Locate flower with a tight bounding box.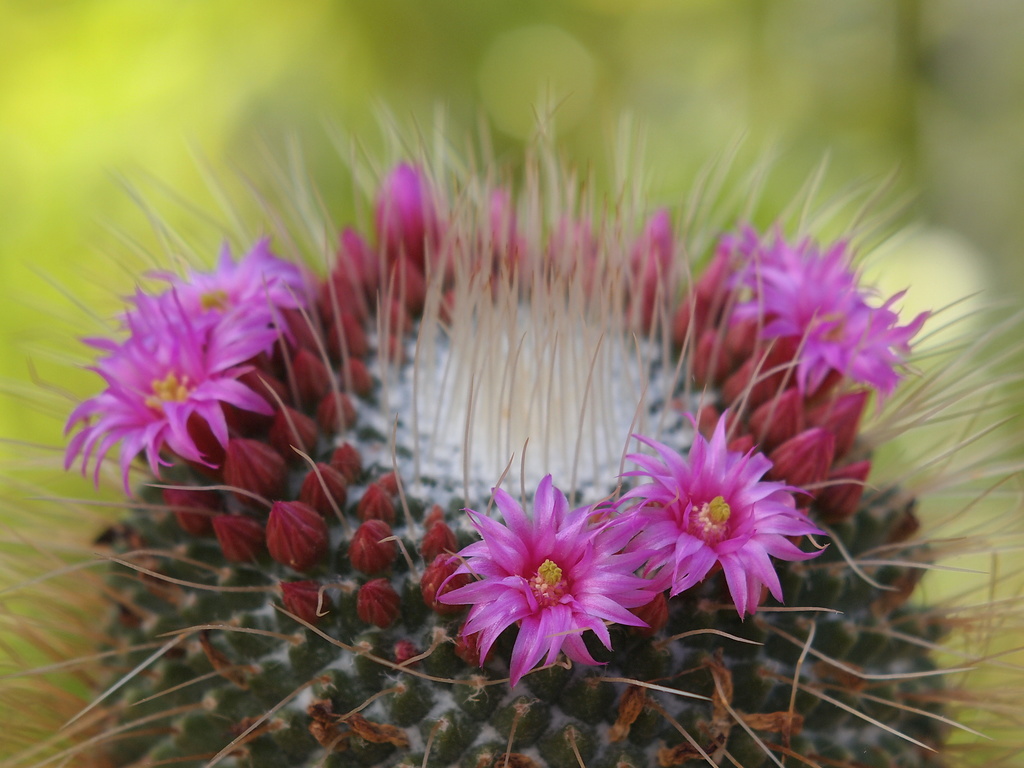
59/283/300/502.
